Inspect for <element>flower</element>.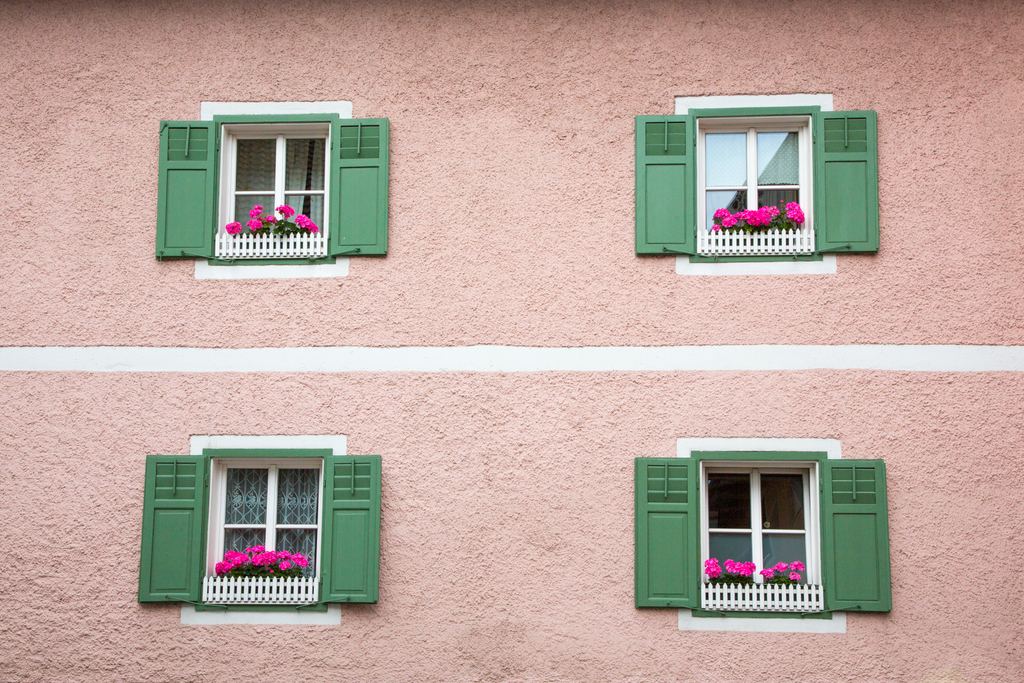
Inspection: (left=790, top=572, right=803, bottom=580).
